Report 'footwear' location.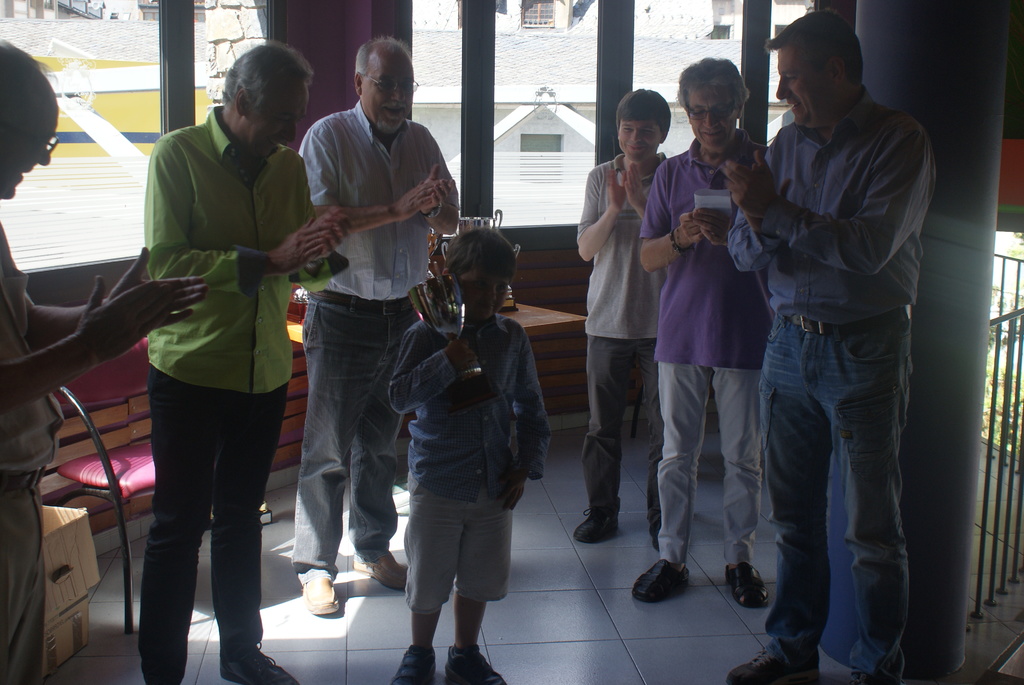
Report: (727,651,827,684).
